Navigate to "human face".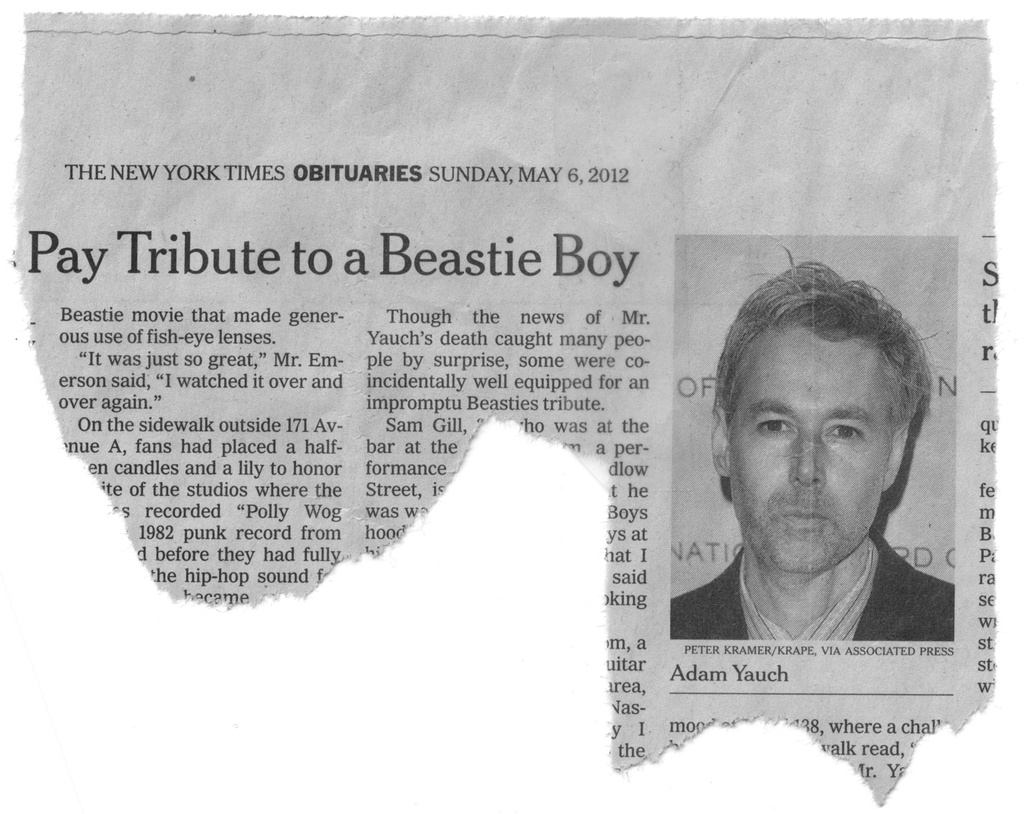
Navigation target: [x1=725, y1=332, x2=893, y2=568].
